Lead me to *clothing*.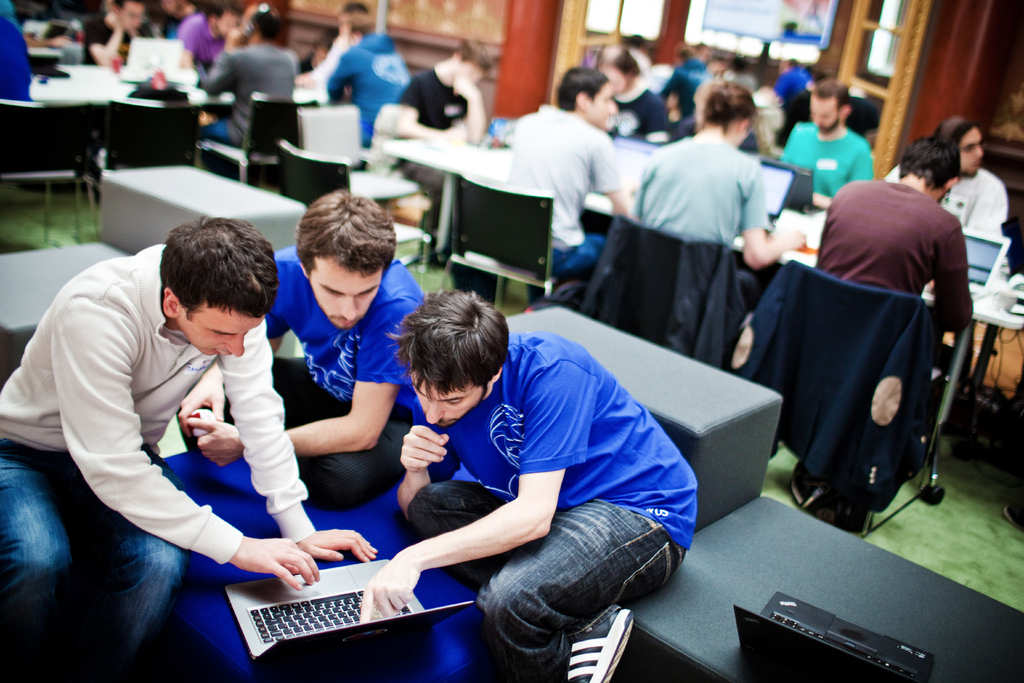
Lead to {"x1": 783, "y1": 112, "x2": 868, "y2": 211}.
